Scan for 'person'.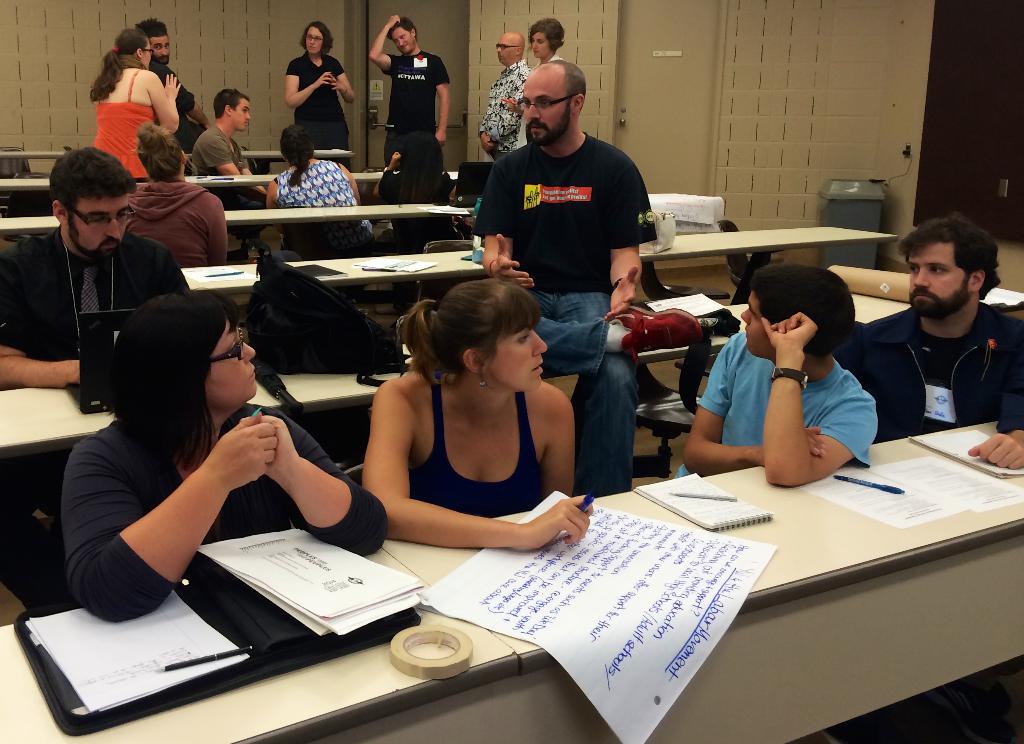
Scan result: bbox=[122, 122, 225, 267].
